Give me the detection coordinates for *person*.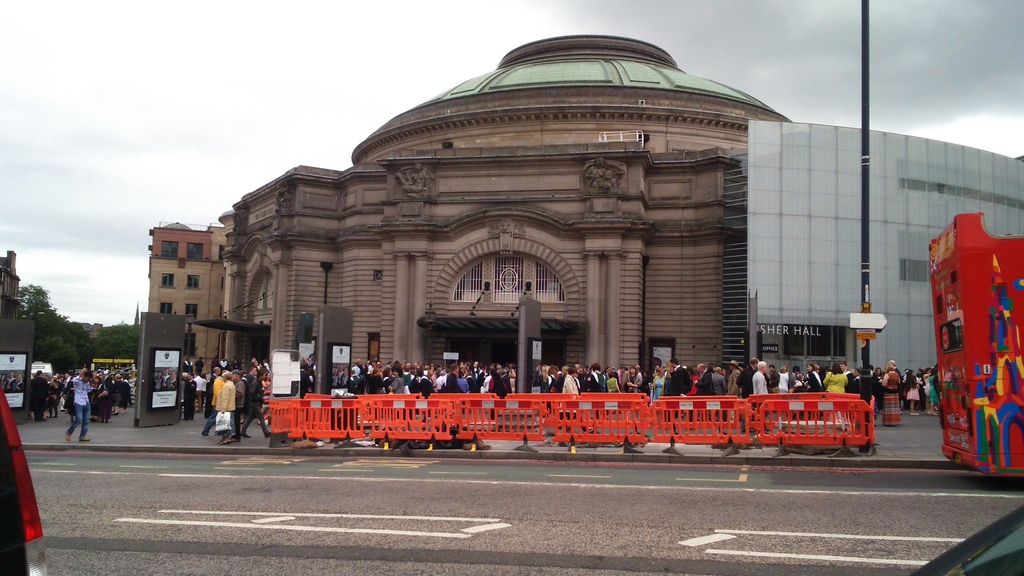
select_region(352, 364, 361, 378).
